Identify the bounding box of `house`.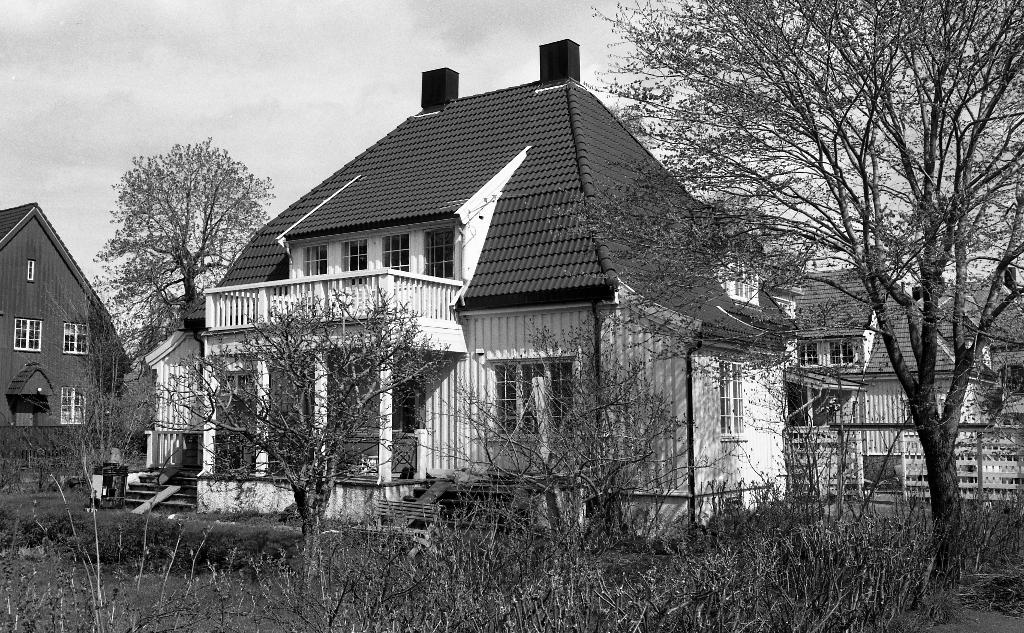
locate(138, 325, 204, 481).
